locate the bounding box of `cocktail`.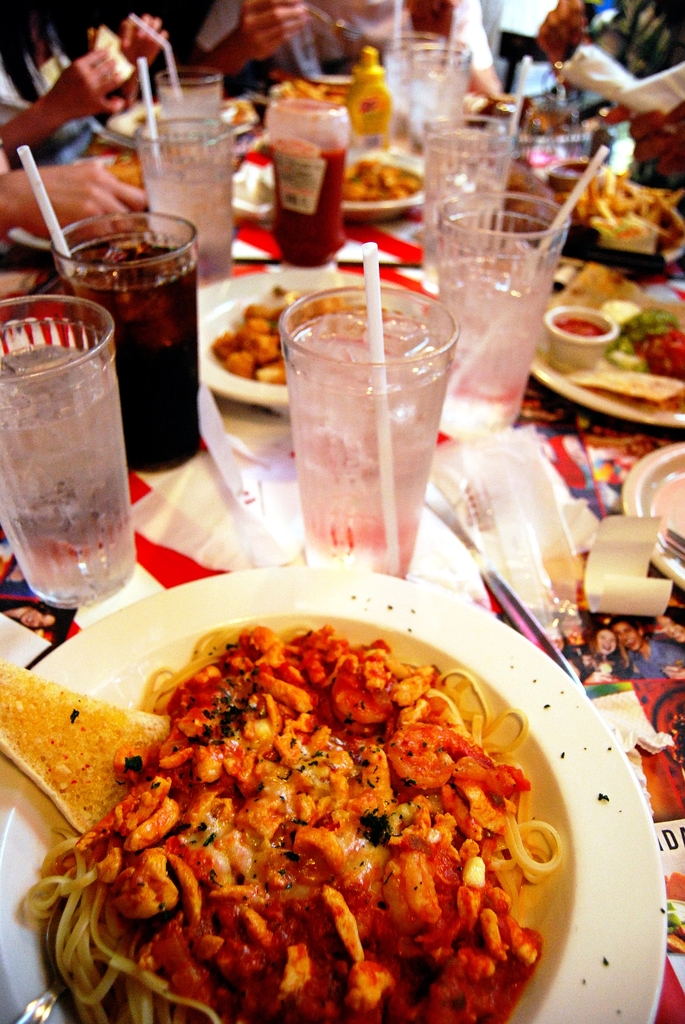
Bounding box: <region>134, 52, 242, 283</region>.
